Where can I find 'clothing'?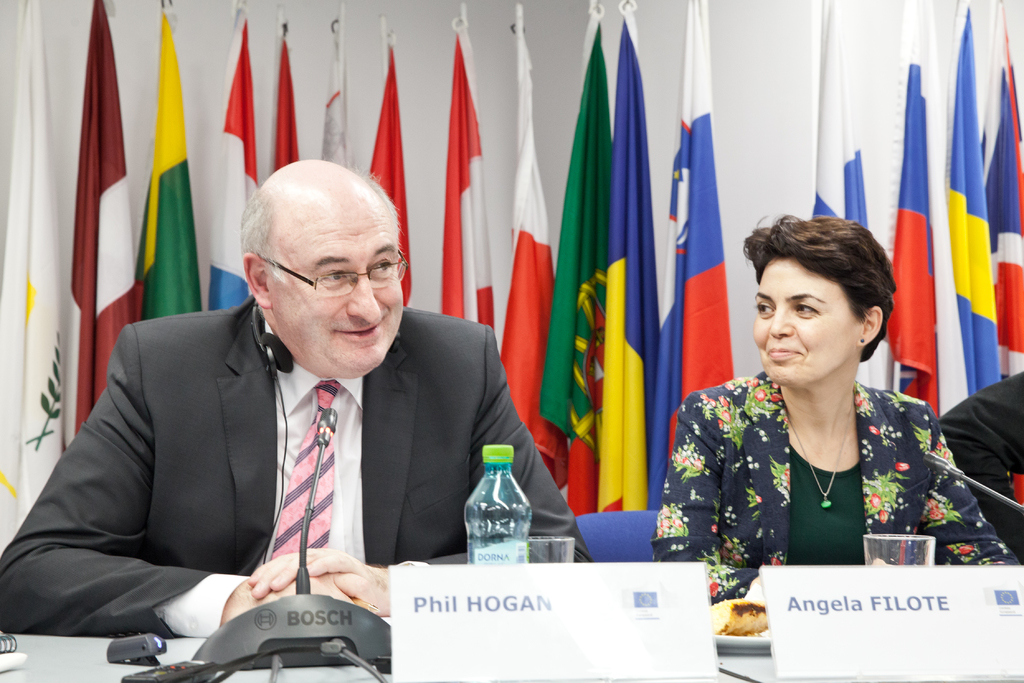
You can find it at {"left": 0, "top": 295, "right": 580, "bottom": 641}.
